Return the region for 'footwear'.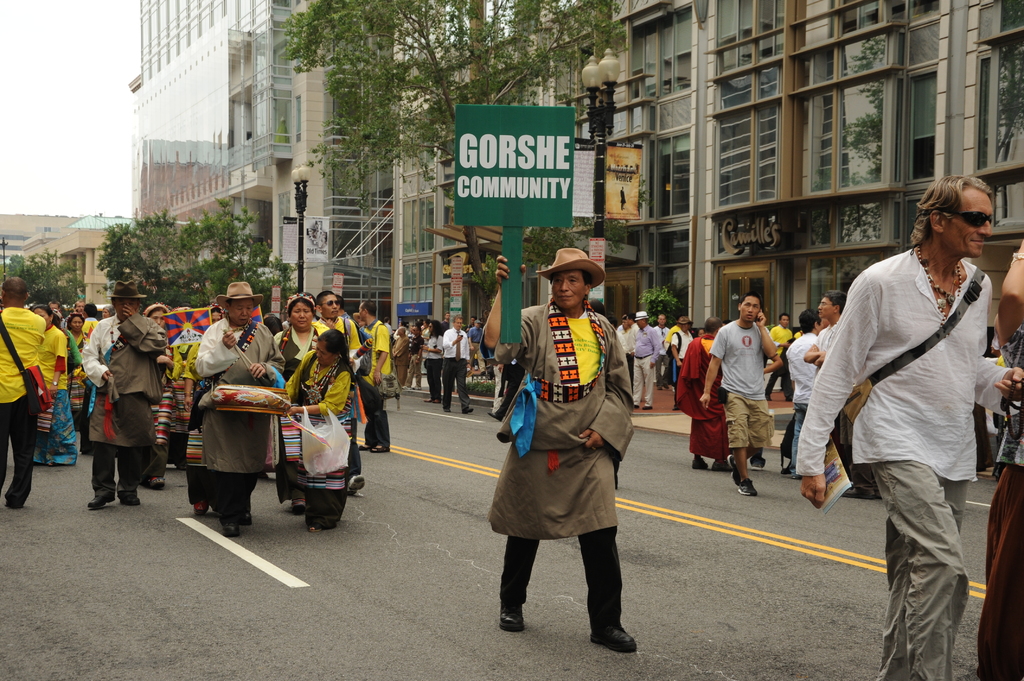
l=589, t=624, r=638, b=654.
